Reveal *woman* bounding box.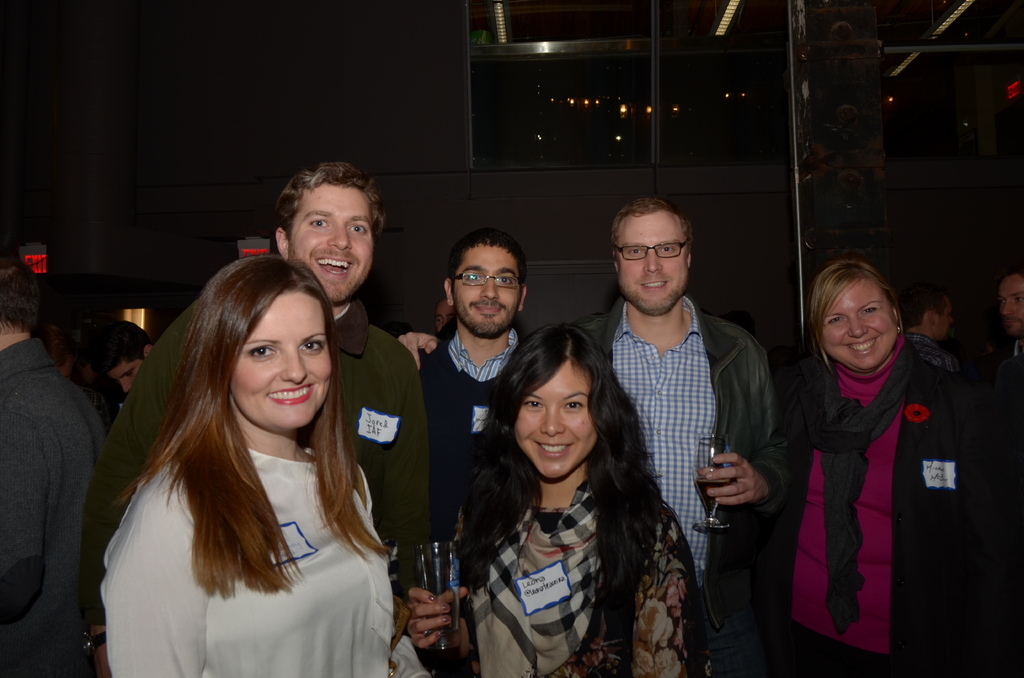
Revealed: bbox=(759, 255, 1023, 677).
